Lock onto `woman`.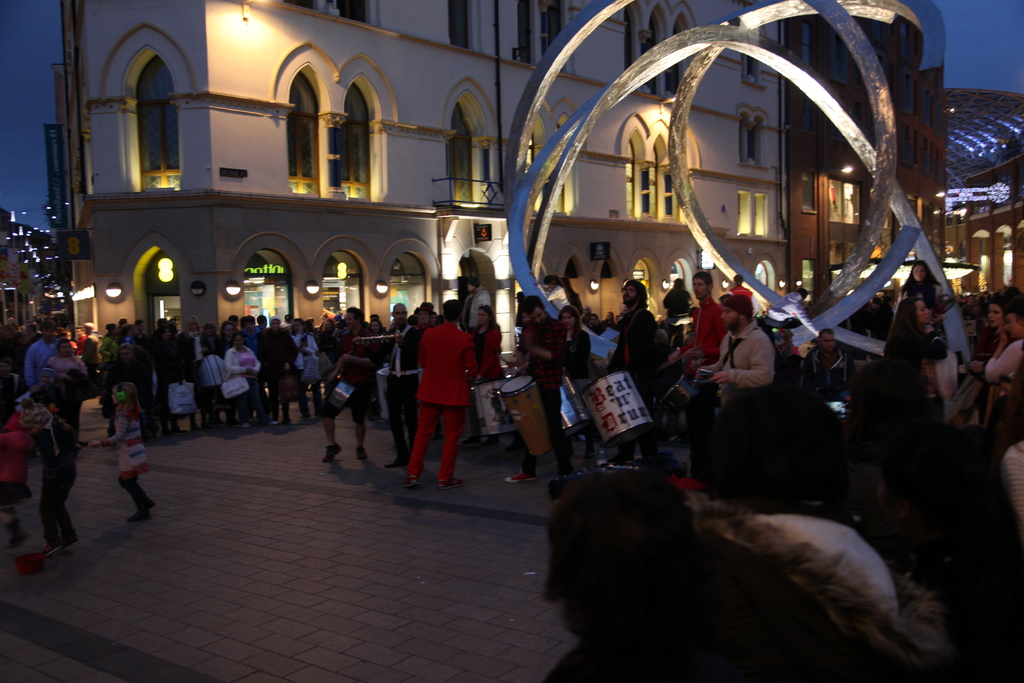
Locked: crop(227, 331, 278, 428).
